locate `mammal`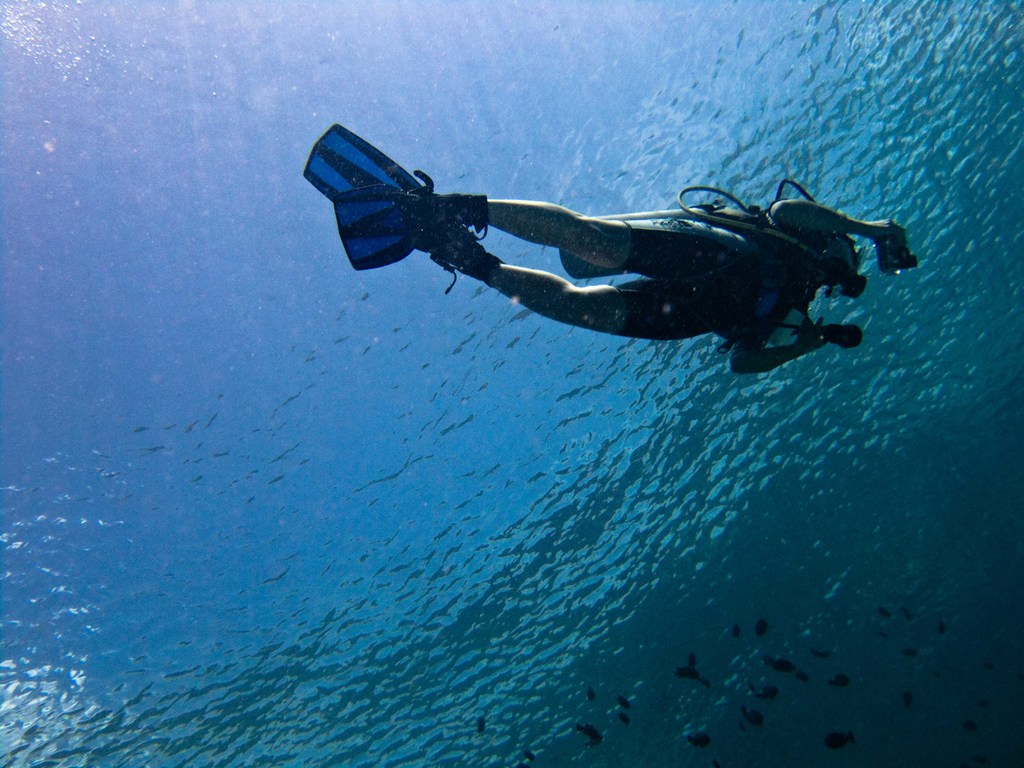
<box>303,120,914,375</box>
